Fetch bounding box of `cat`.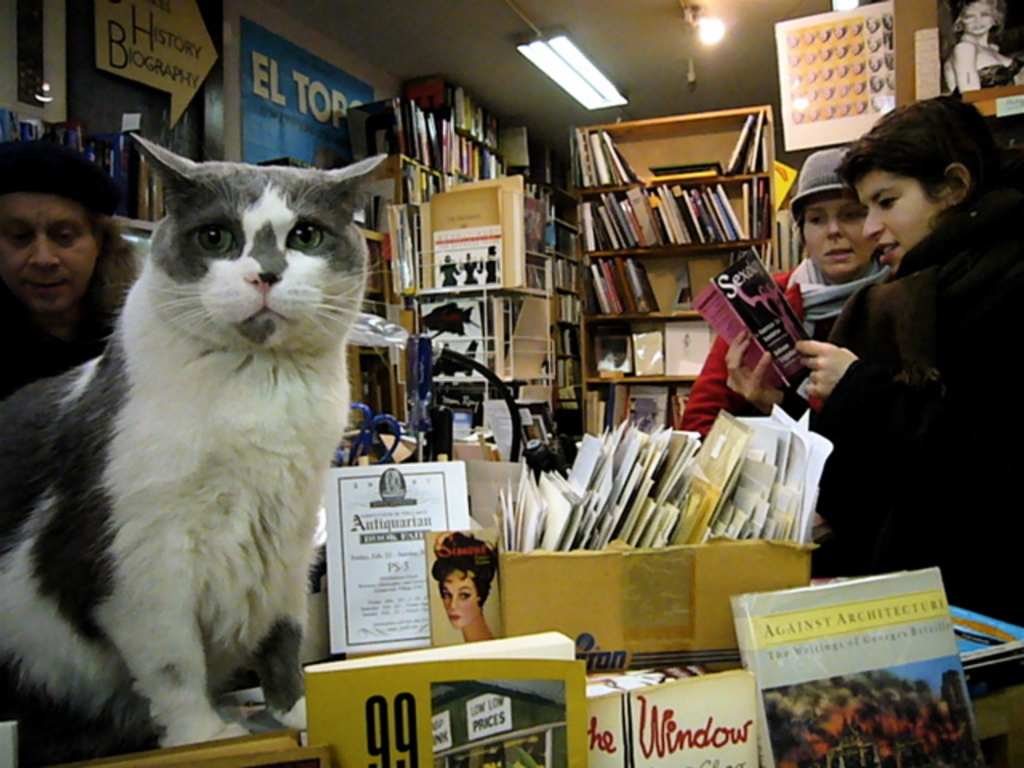
Bbox: 0, 134, 437, 752.
